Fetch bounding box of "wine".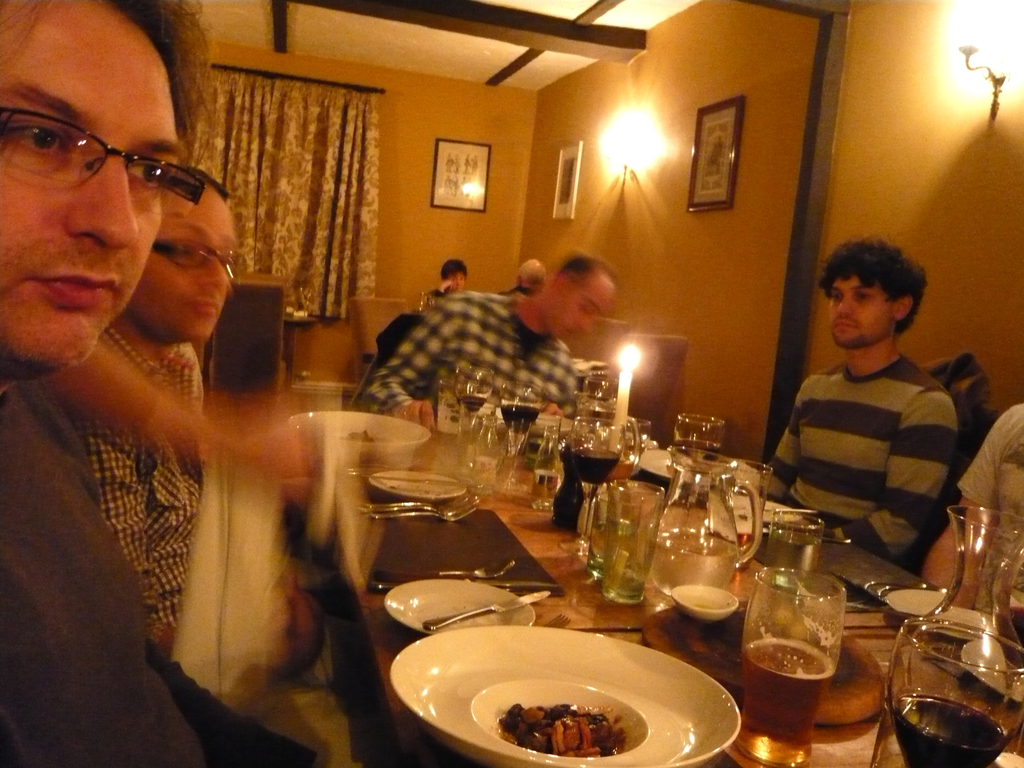
Bbox: (x1=500, y1=401, x2=541, y2=437).
